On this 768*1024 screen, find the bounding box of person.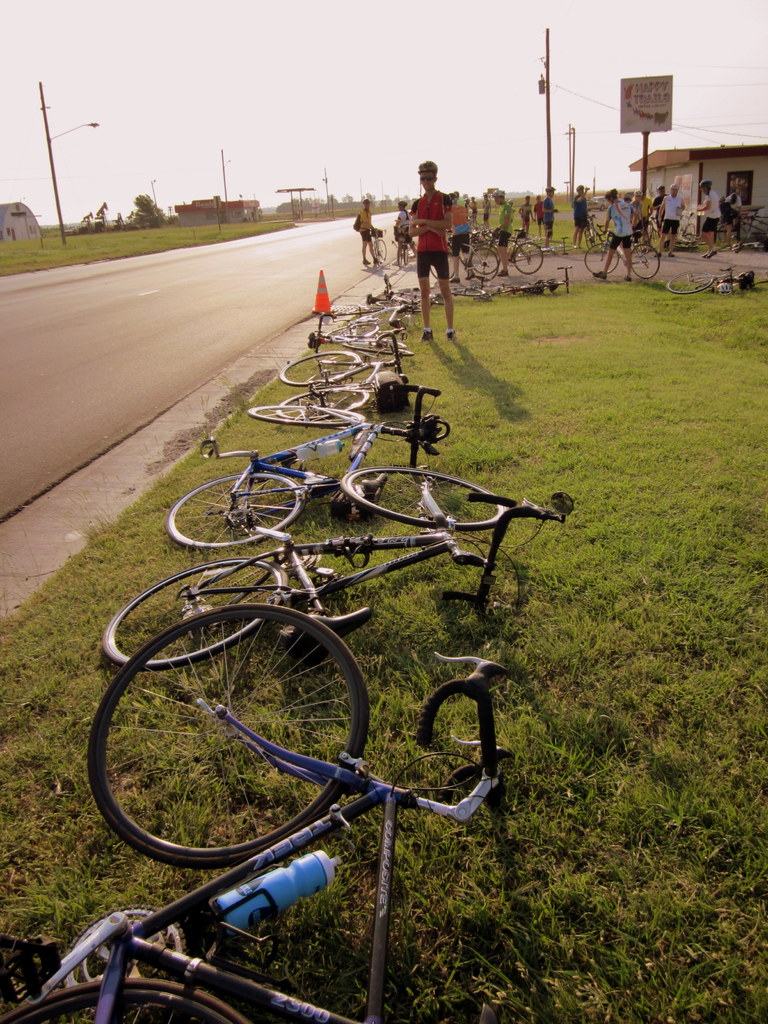
Bounding box: (left=647, top=182, right=670, bottom=231).
